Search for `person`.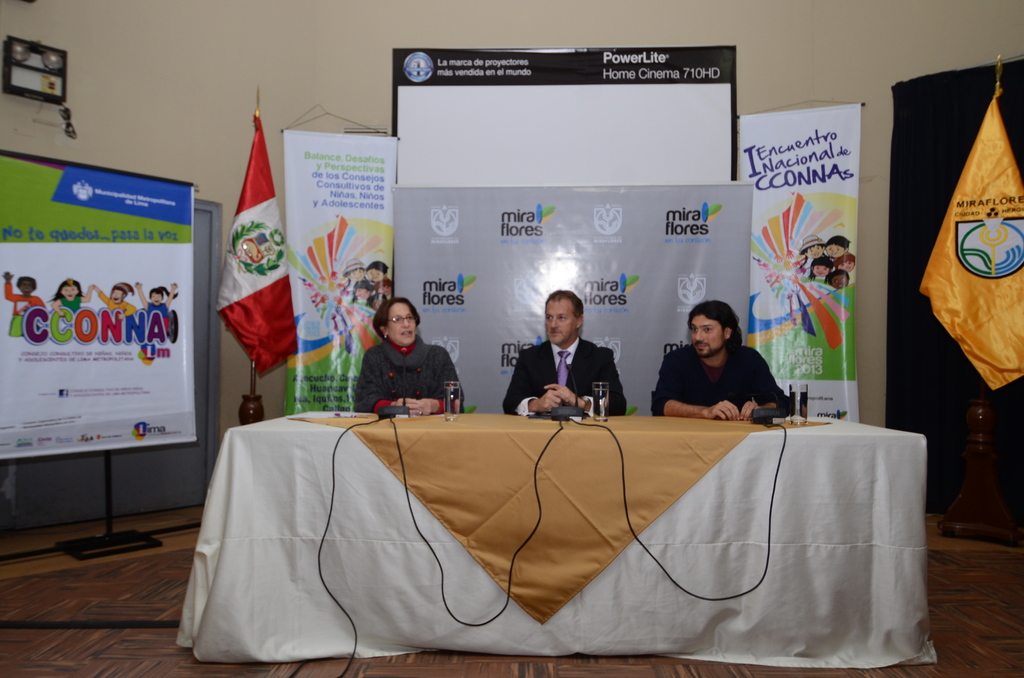
Found at select_region(505, 291, 629, 419).
